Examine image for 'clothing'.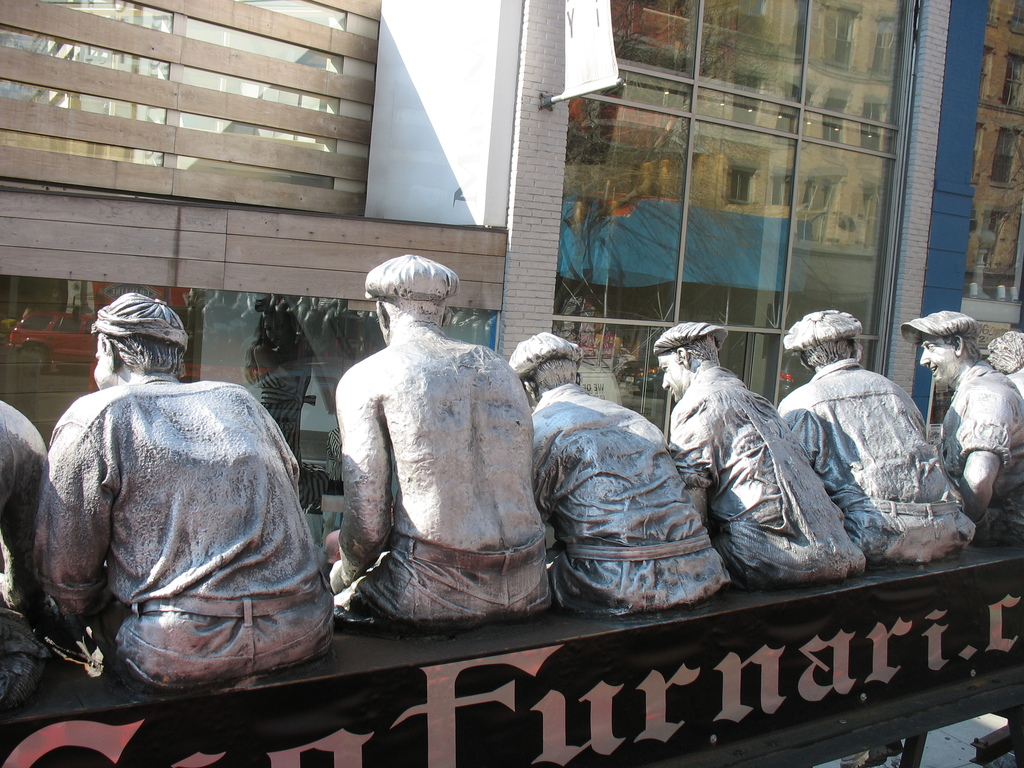
Examination result: [x1=0, y1=400, x2=60, y2=710].
